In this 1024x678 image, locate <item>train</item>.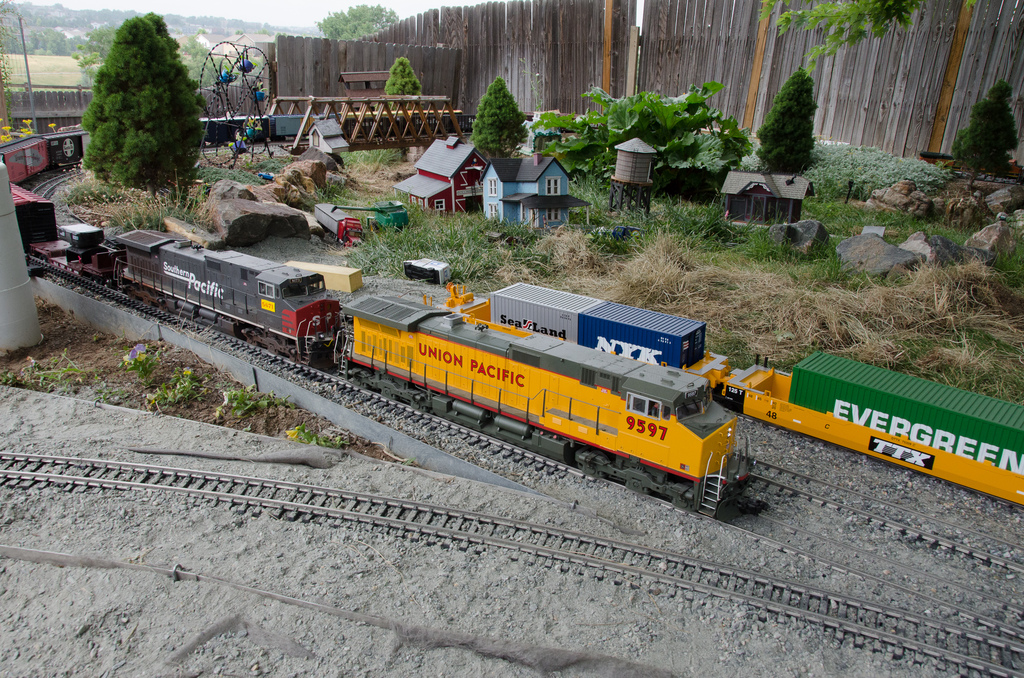
Bounding box: [423,270,1023,510].
